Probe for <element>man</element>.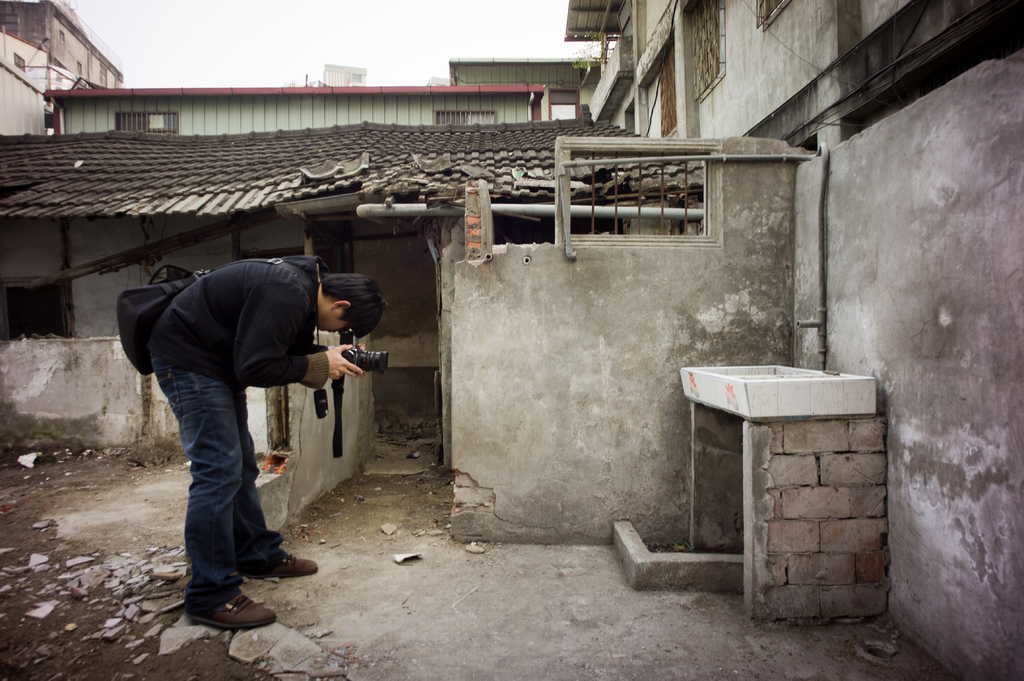
Probe result: <region>123, 228, 367, 611</region>.
